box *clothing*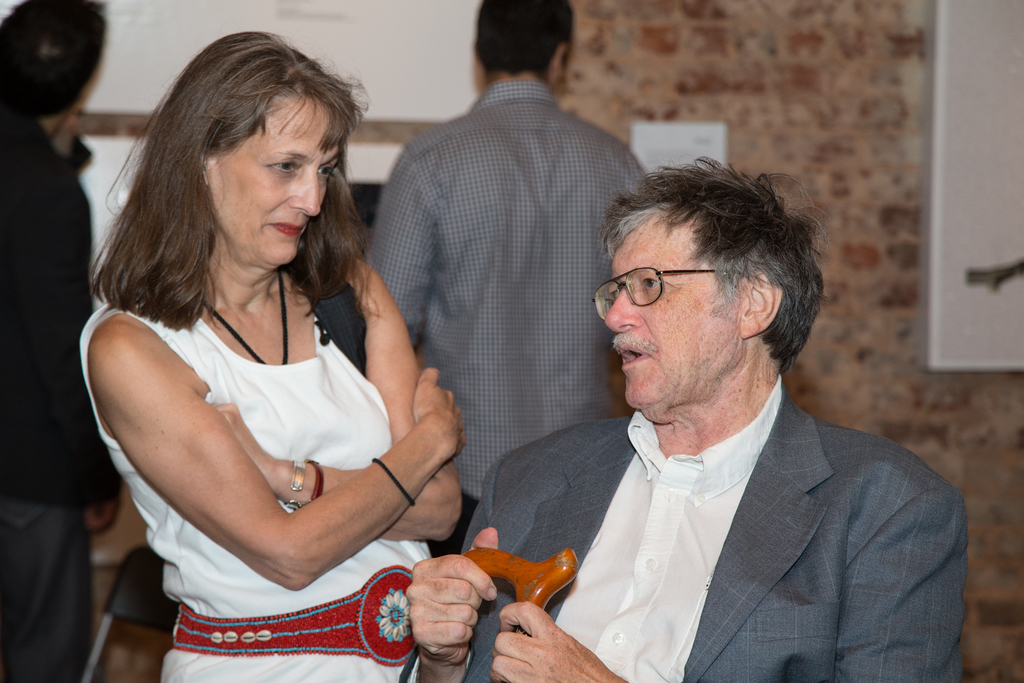
[x1=81, y1=279, x2=434, y2=682]
